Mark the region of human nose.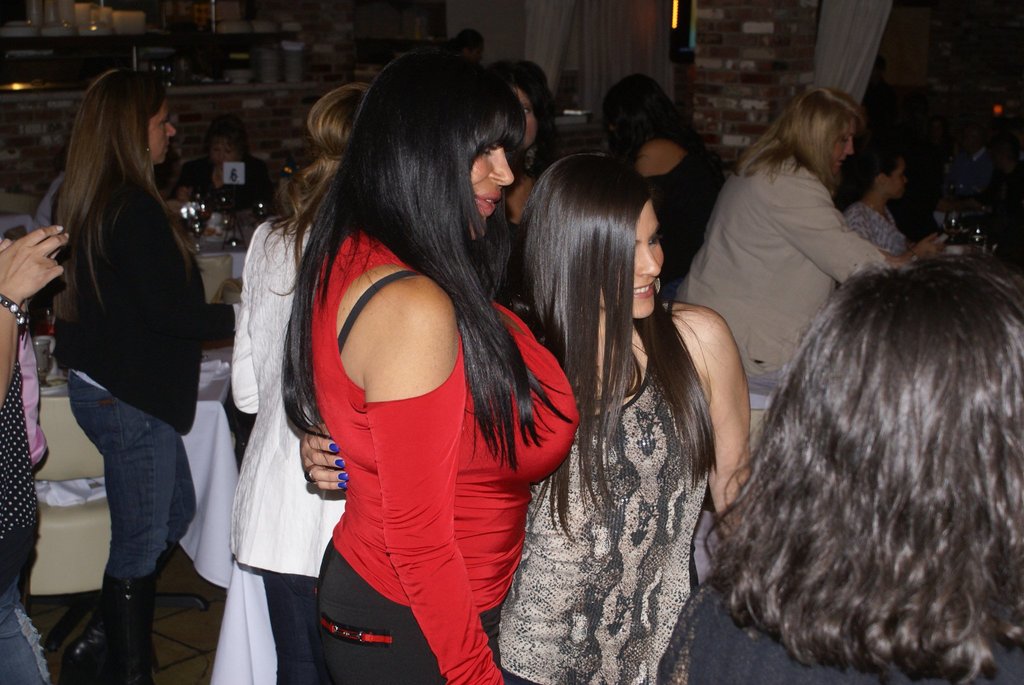
Region: [904,174,909,183].
